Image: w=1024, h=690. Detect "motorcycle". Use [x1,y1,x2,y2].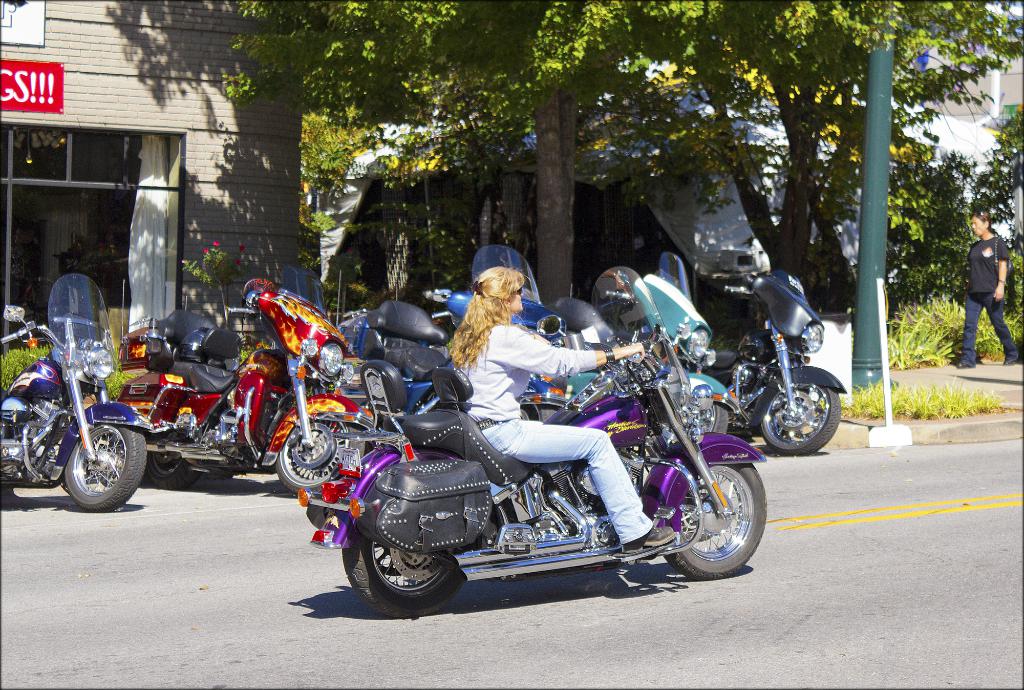
[140,261,380,496].
